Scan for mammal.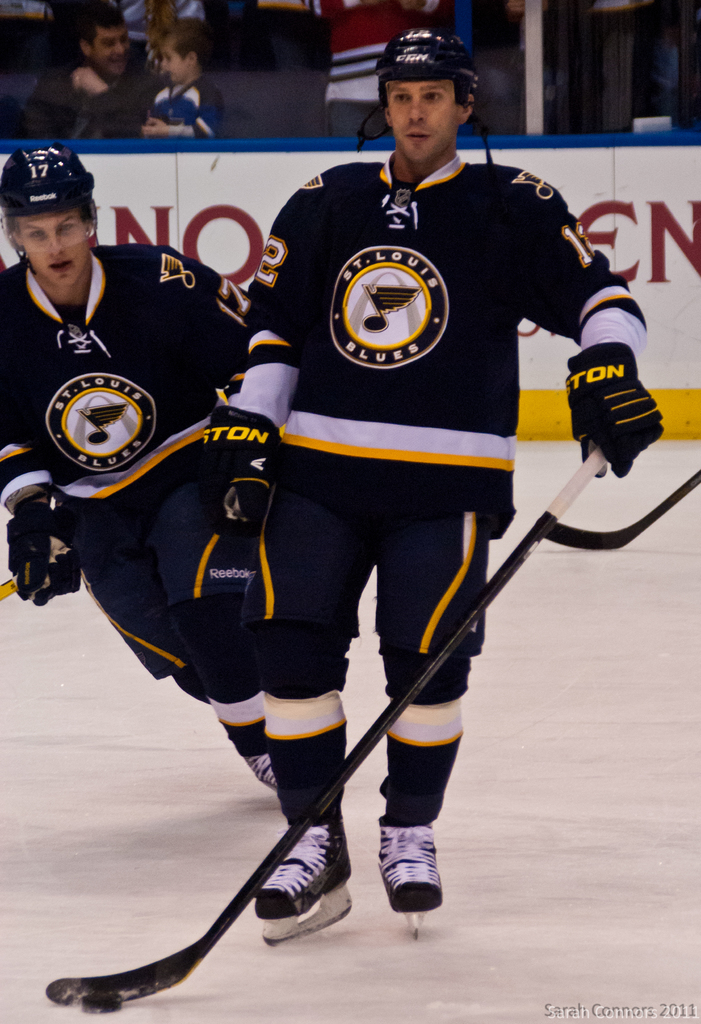
Scan result: region(0, 142, 278, 795).
